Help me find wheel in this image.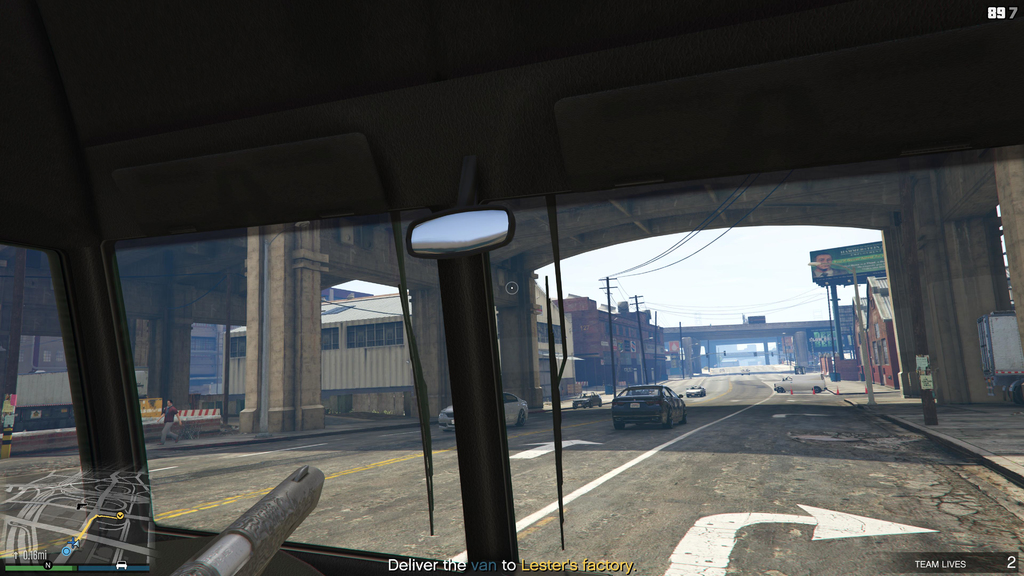
Found it: (685,392,691,397).
